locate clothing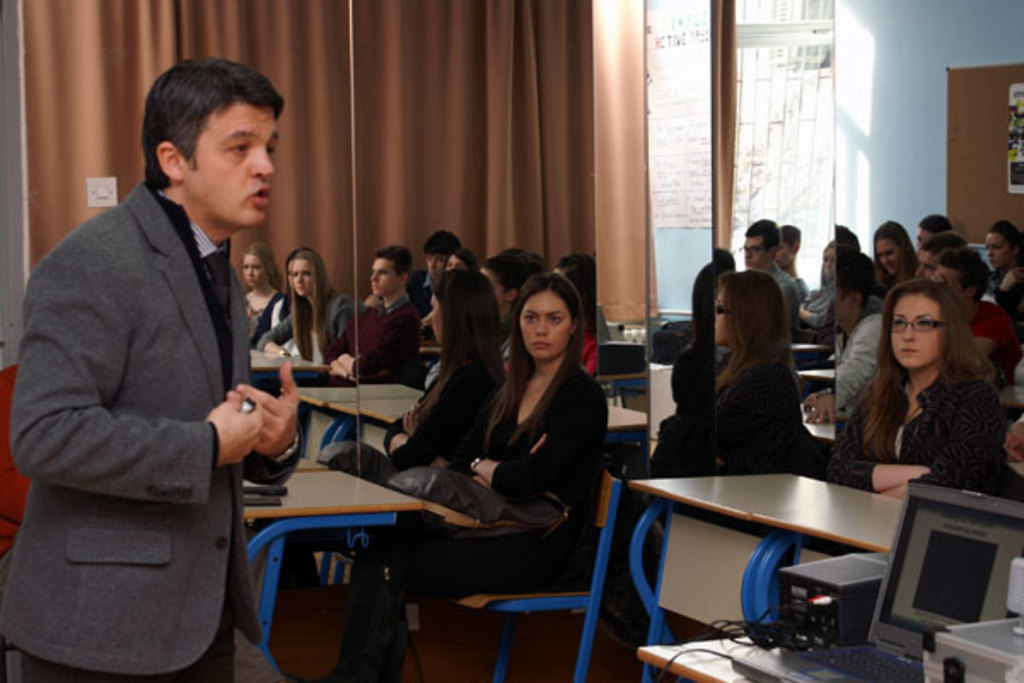
<bbox>993, 263, 1022, 343</bbox>
